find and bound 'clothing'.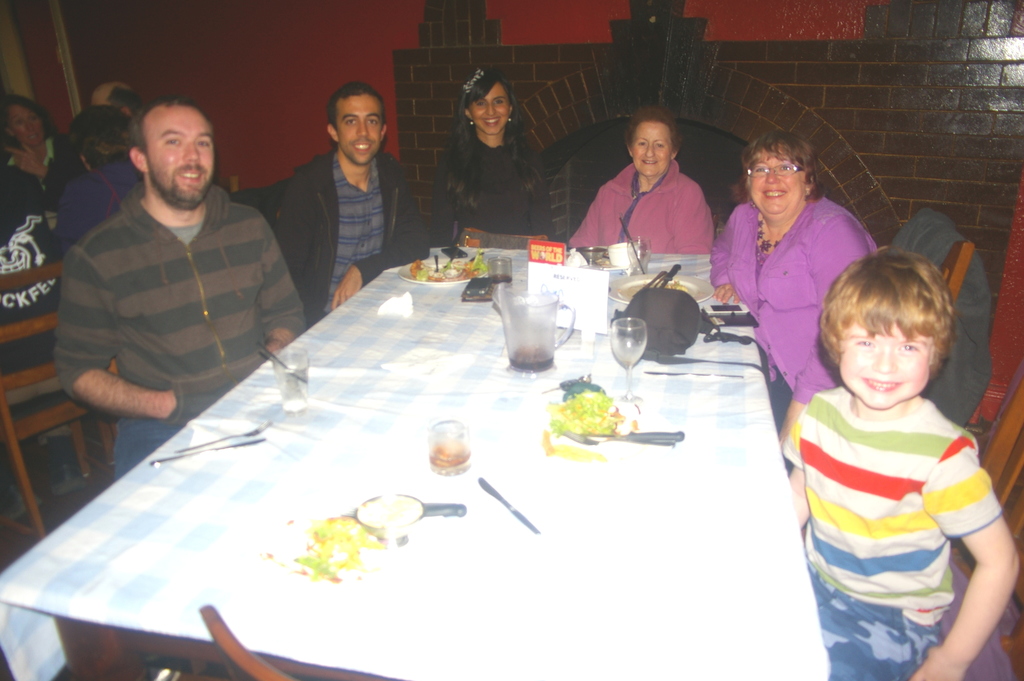
Bound: l=441, t=62, r=557, b=241.
